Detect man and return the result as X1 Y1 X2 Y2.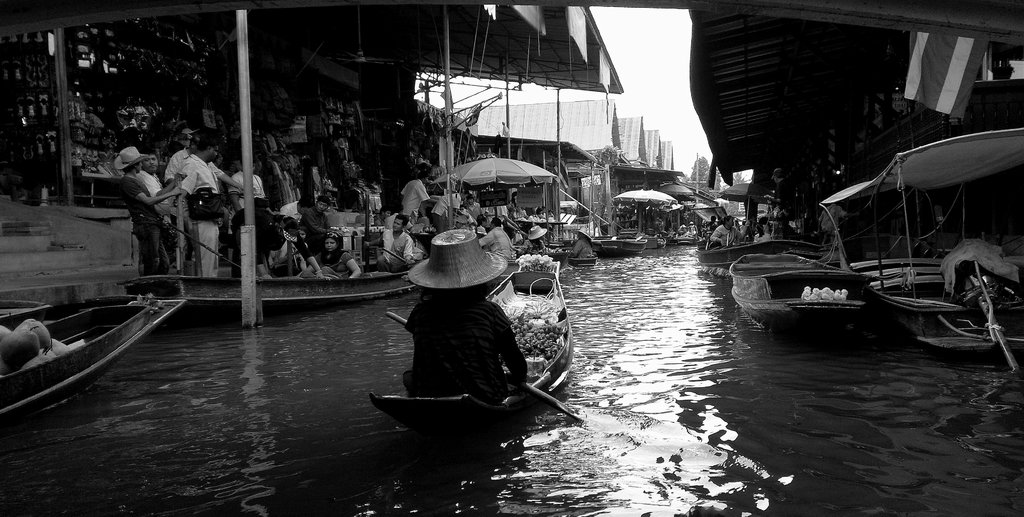
397 173 438 218.
